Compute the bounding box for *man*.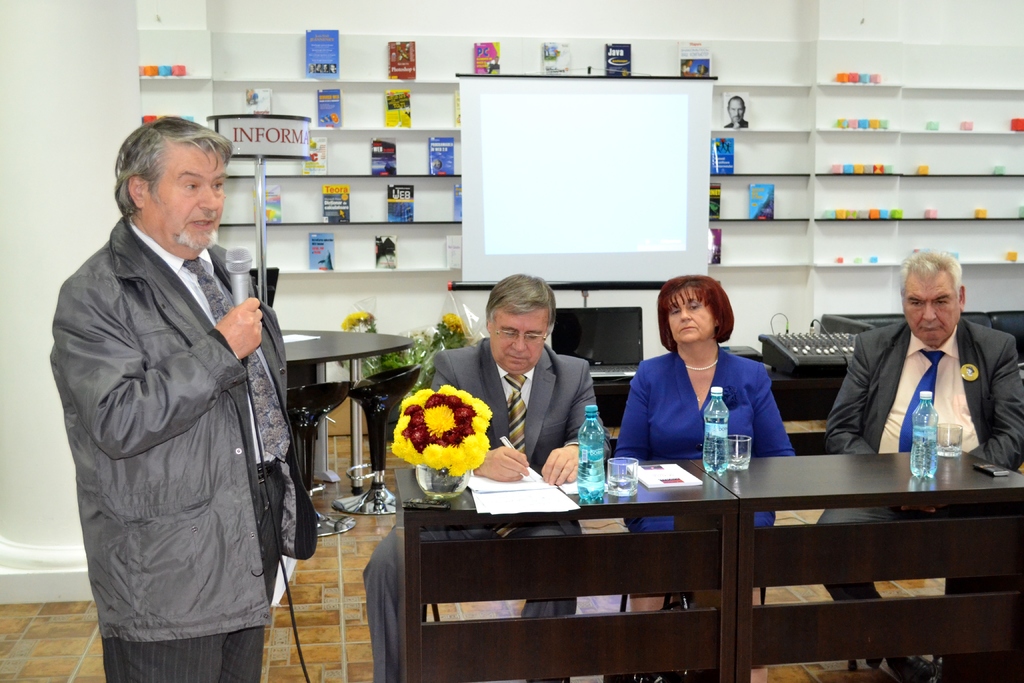
select_region(813, 252, 1023, 682).
